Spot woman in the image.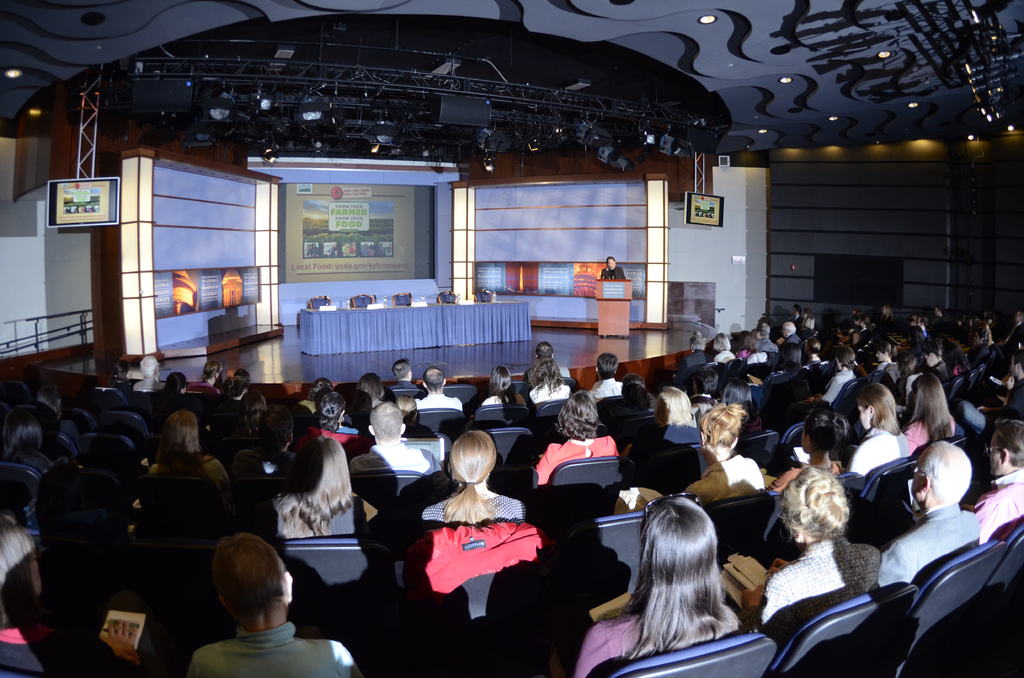
woman found at bbox=[764, 387, 856, 489].
